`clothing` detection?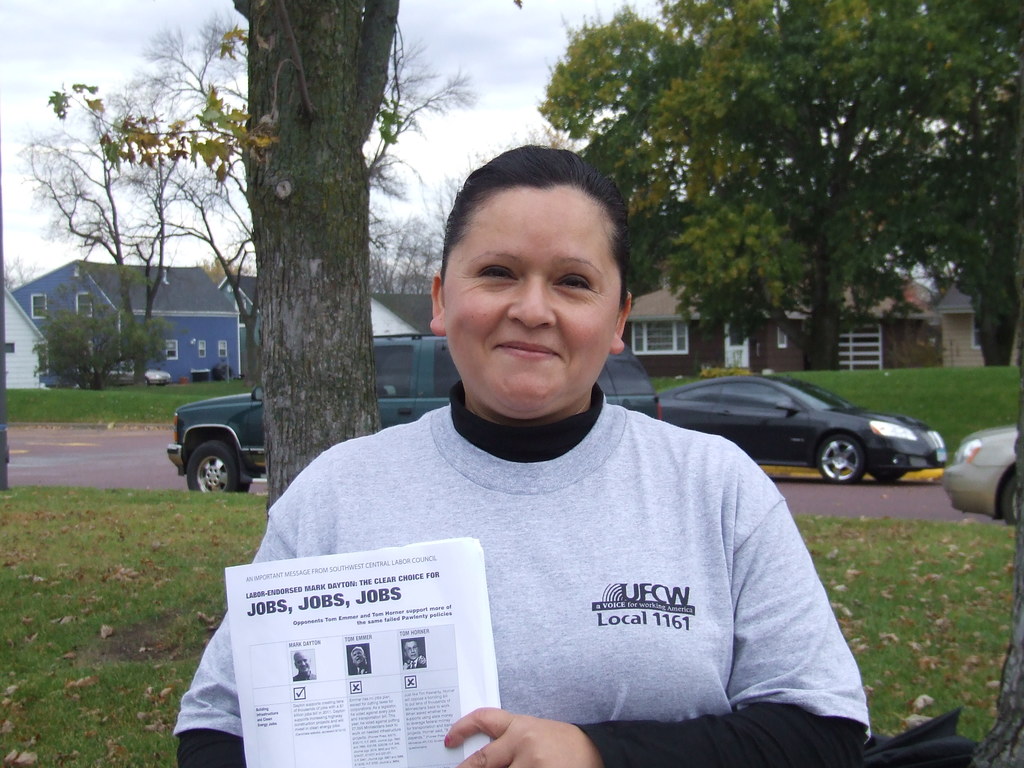
293 669 316 680
